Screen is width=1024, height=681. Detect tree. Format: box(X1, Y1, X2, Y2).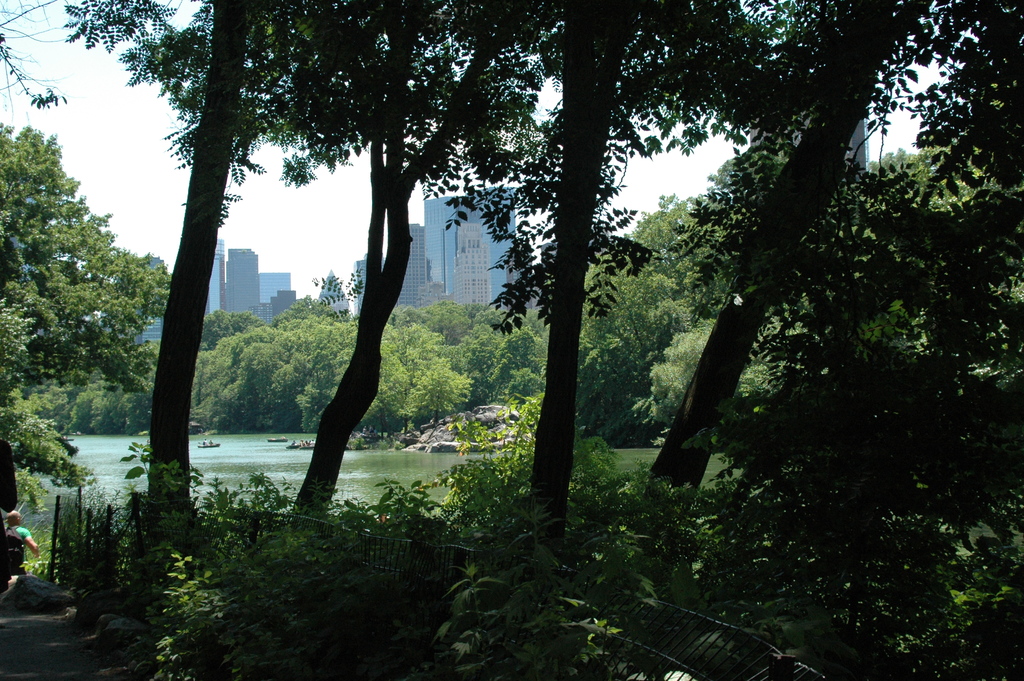
box(376, 351, 426, 432).
